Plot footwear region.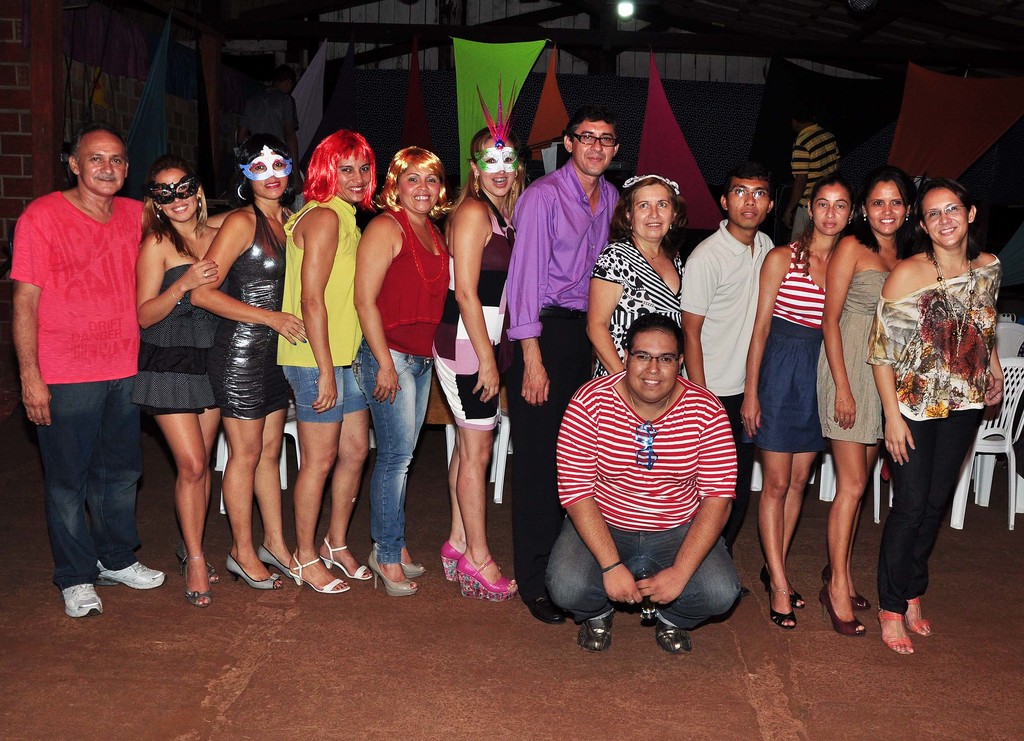
Plotted at (178, 554, 213, 609).
